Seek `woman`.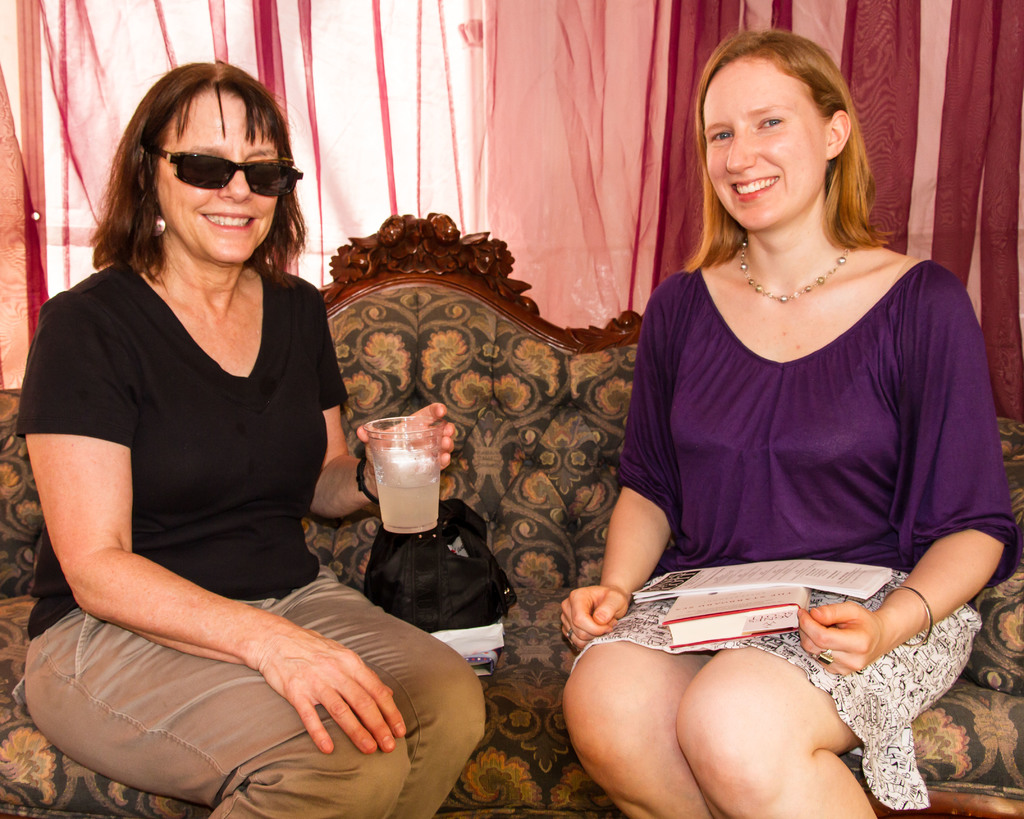
557,30,1020,818.
